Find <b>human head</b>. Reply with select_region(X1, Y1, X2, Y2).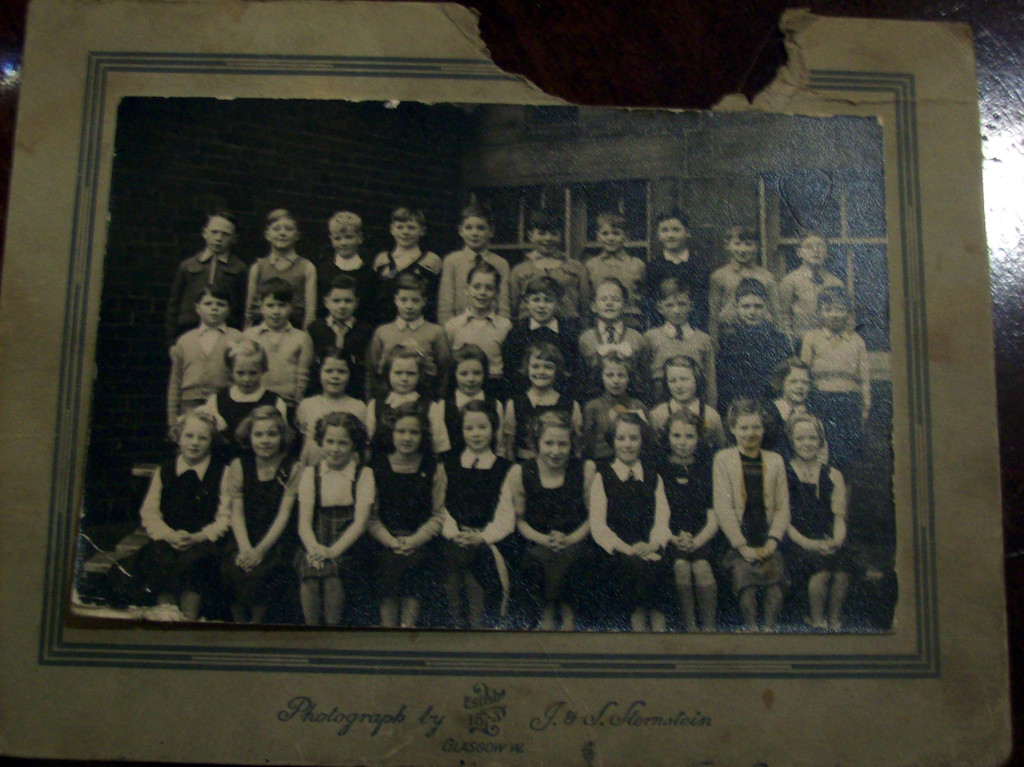
select_region(172, 408, 220, 462).
